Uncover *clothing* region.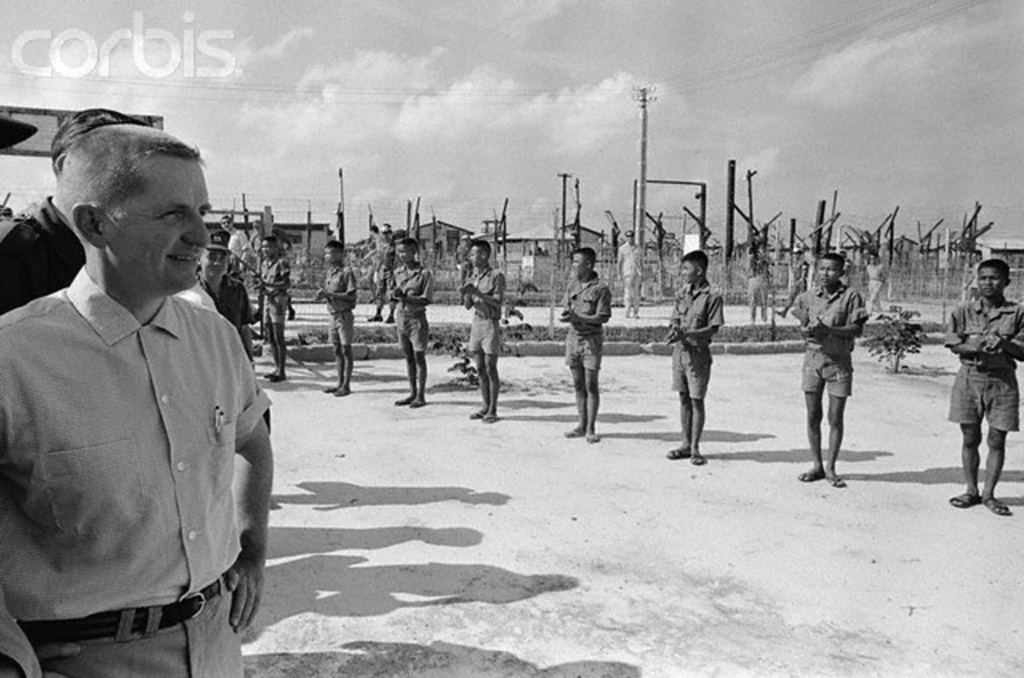
Uncovered: (left=866, top=262, right=886, bottom=314).
